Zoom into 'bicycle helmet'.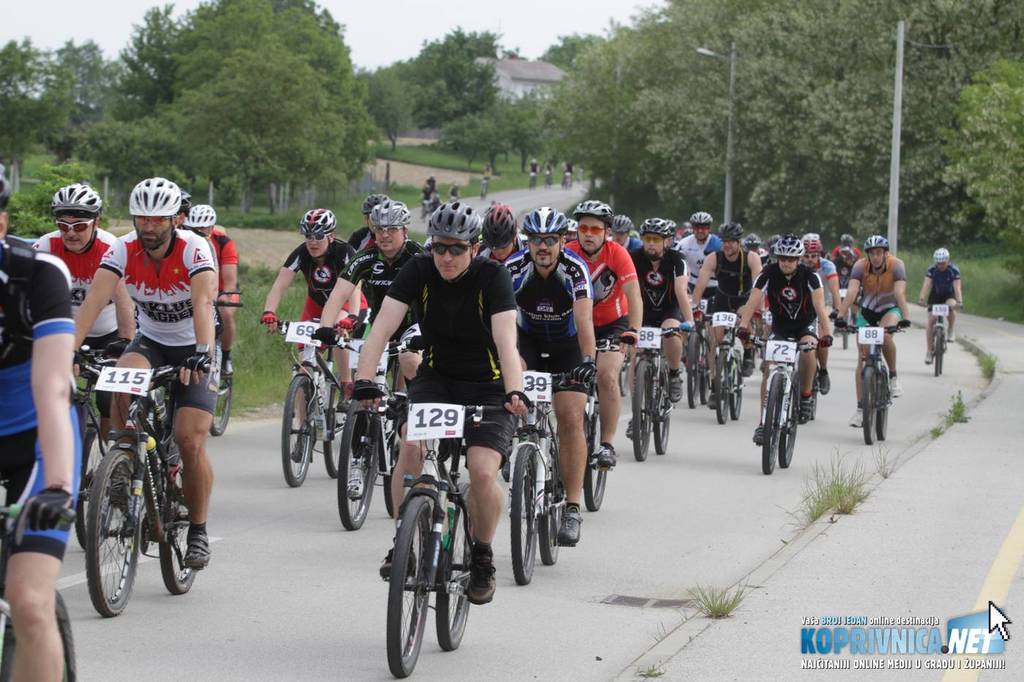
Zoom target: region(772, 236, 800, 283).
